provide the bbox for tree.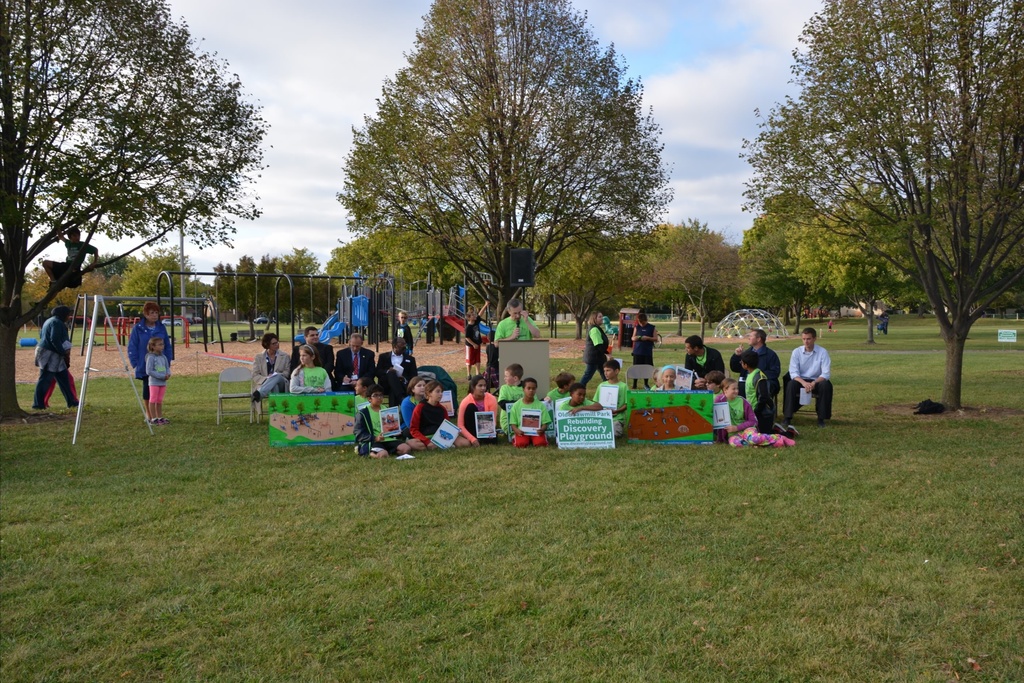
left=114, top=241, right=203, bottom=322.
